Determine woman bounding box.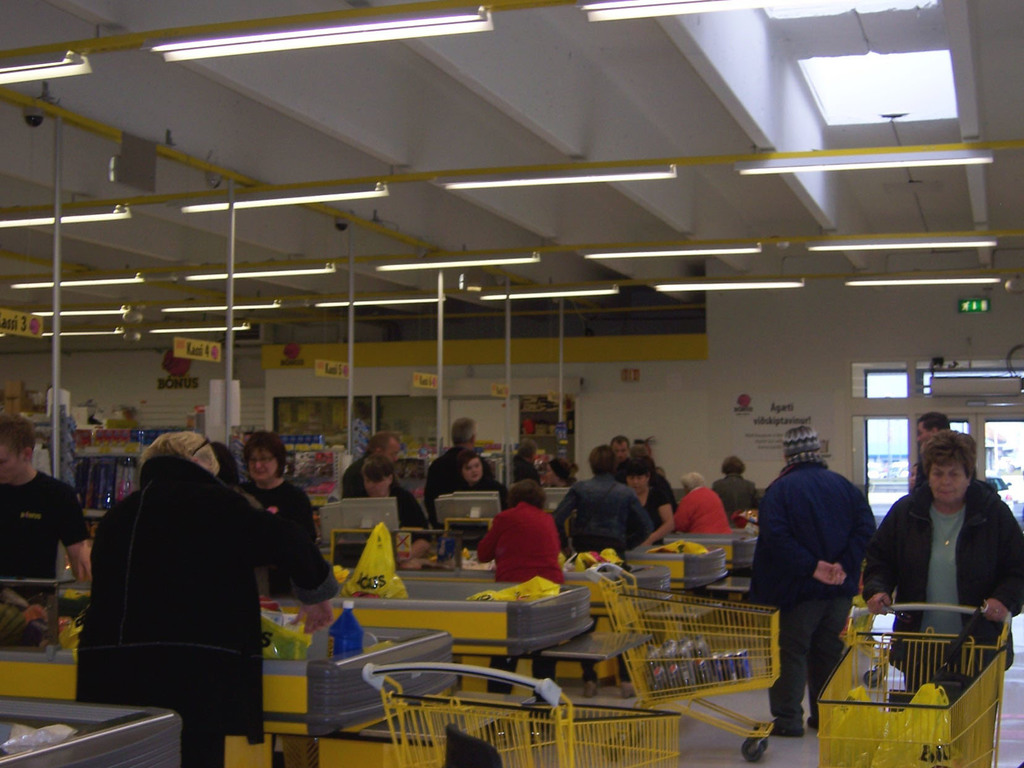
Determined: l=244, t=426, r=323, b=562.
